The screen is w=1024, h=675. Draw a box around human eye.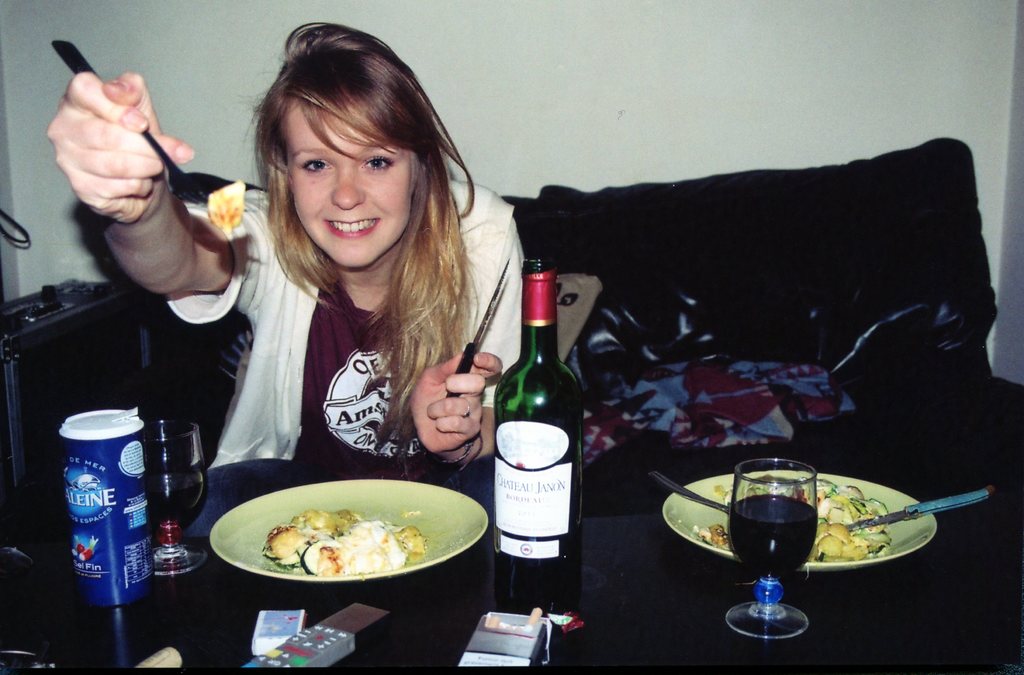
[left=294, top=156, right=337, bottom=180].
